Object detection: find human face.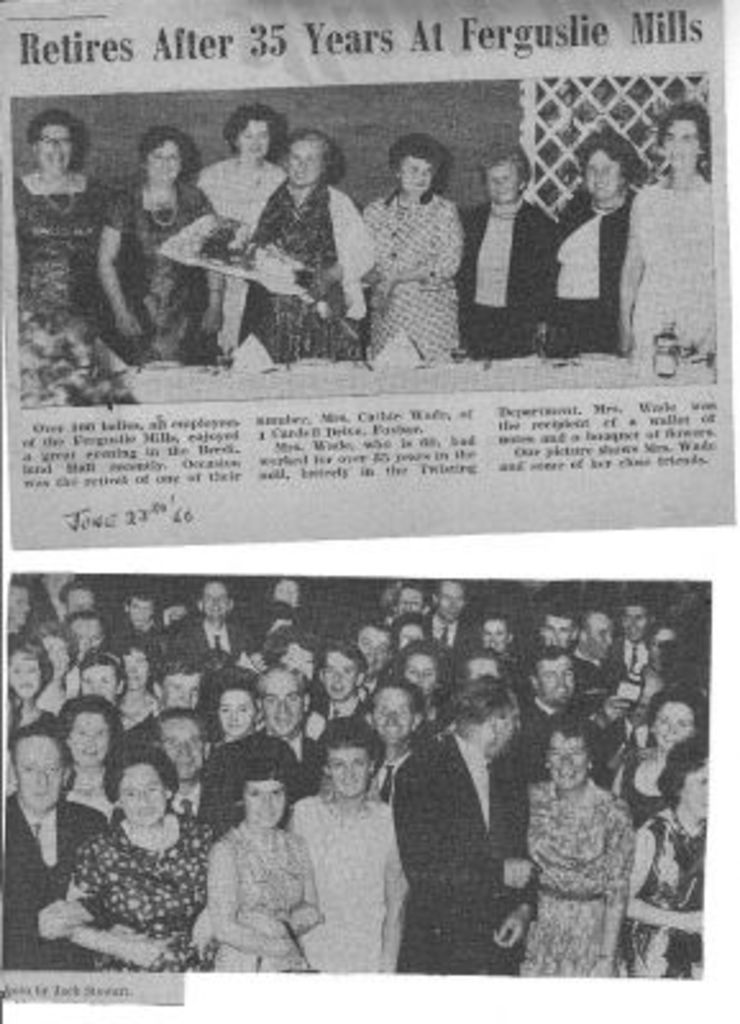
bbox=(118, 763, 164, 824).
